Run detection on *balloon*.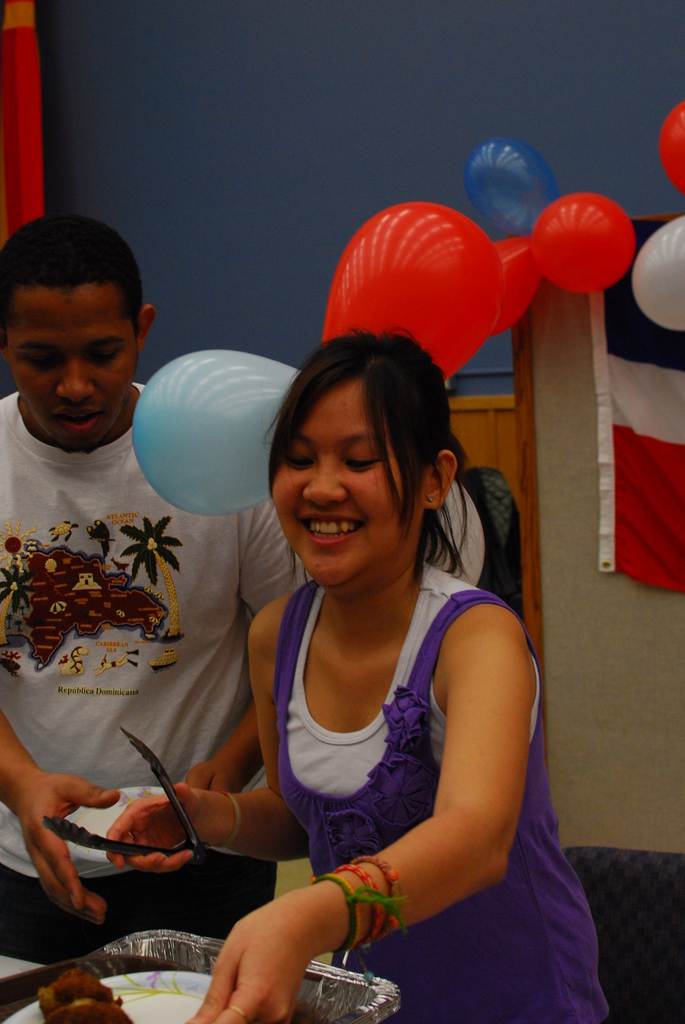
Result: box=[462, 140, 565, 234].
